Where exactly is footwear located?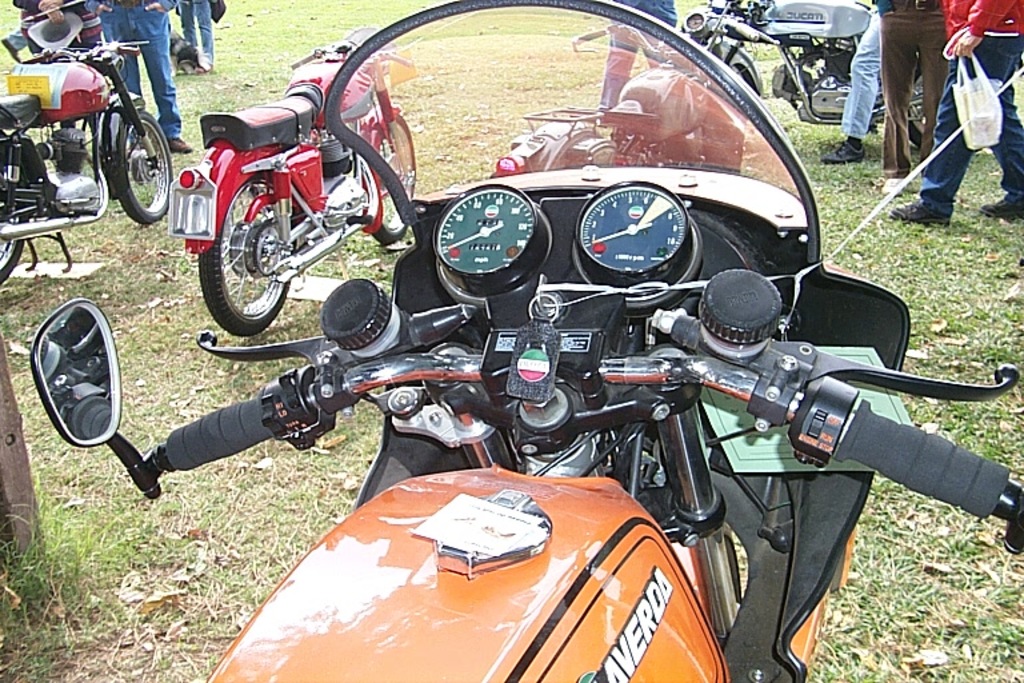
Its bounding box is (165,140,195,153).
